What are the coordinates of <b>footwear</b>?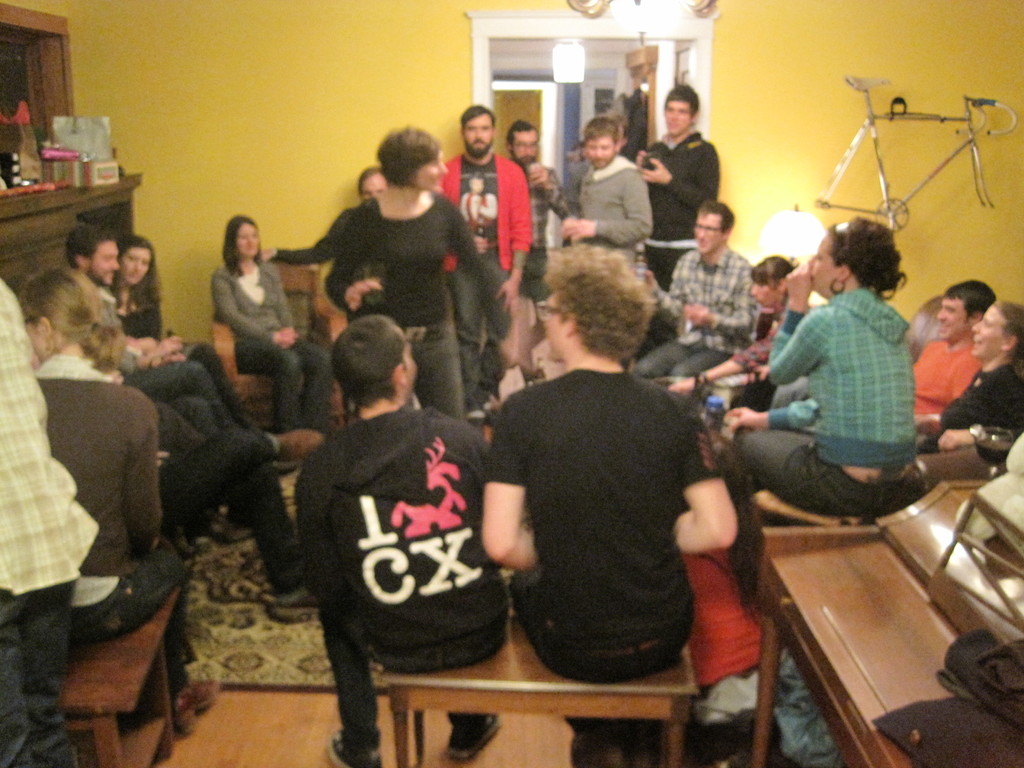
(x1=172, y1=676, x2=223, y2=730).
